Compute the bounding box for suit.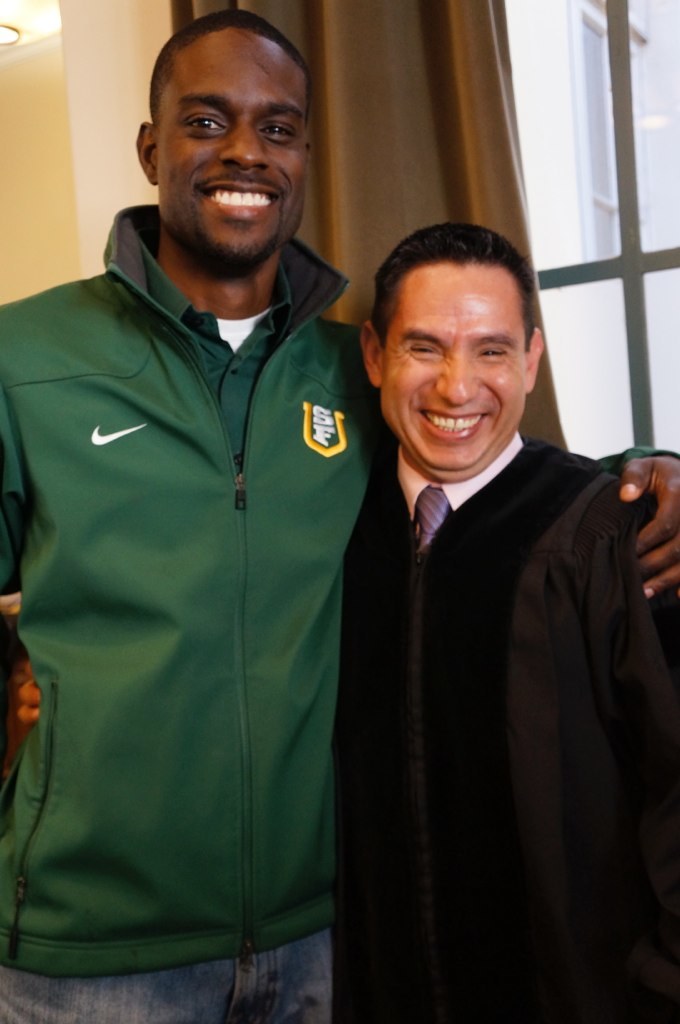
box=[342, 436, 679, 1023].
